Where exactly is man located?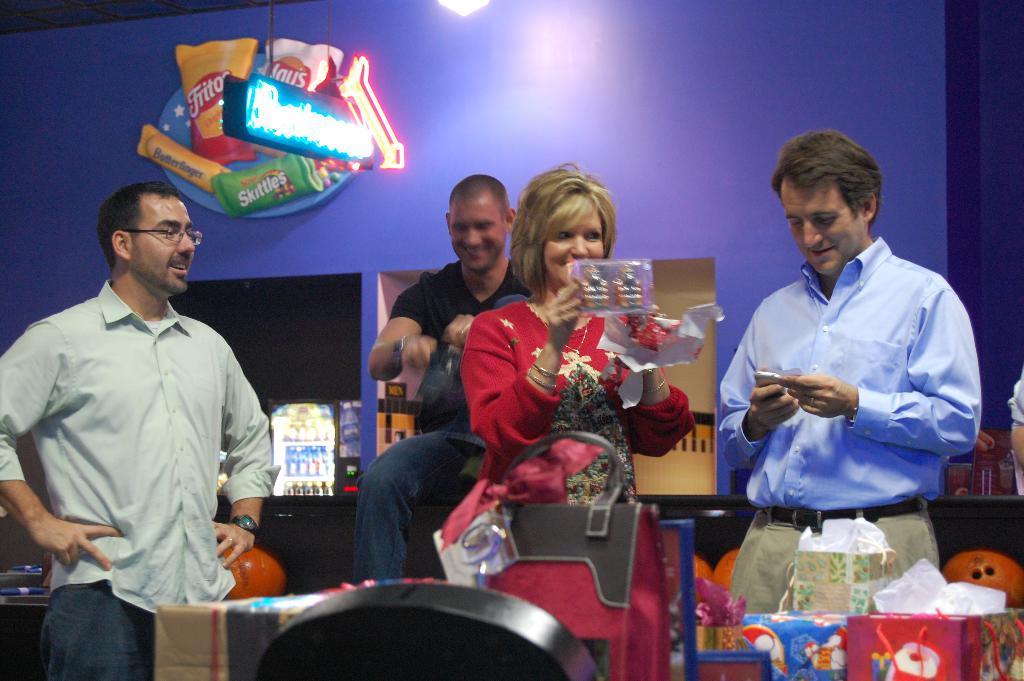
Its bounding box is <region>343, 184, 572, 594</region>.
